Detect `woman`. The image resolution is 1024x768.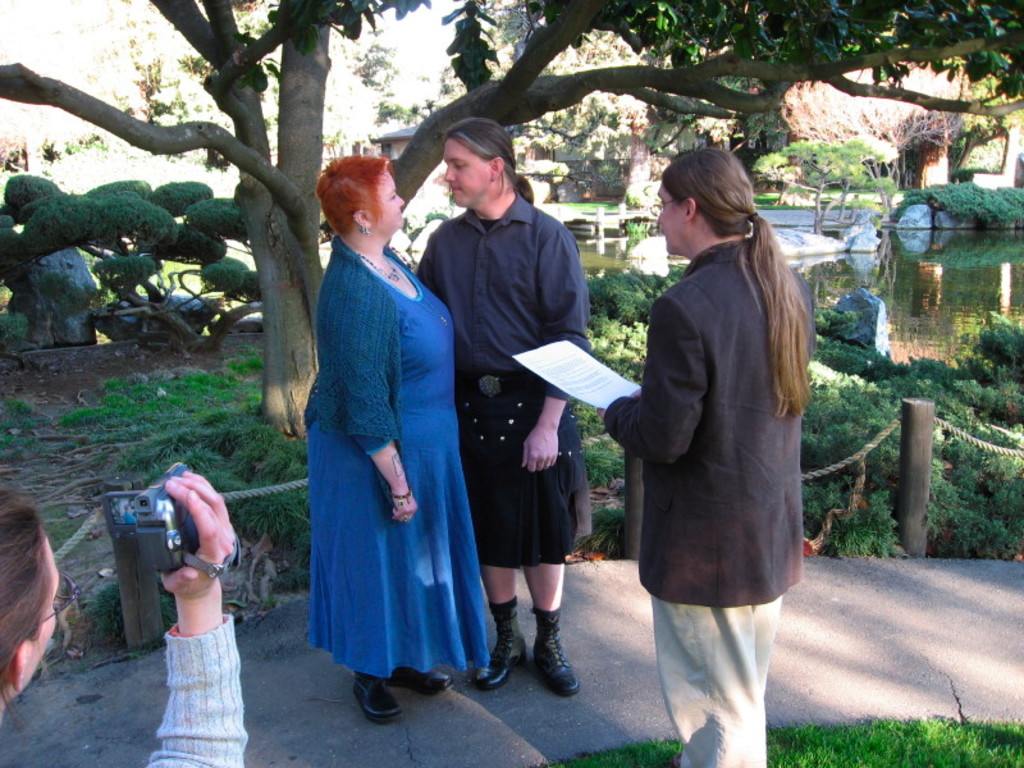
0,466,238,767.
